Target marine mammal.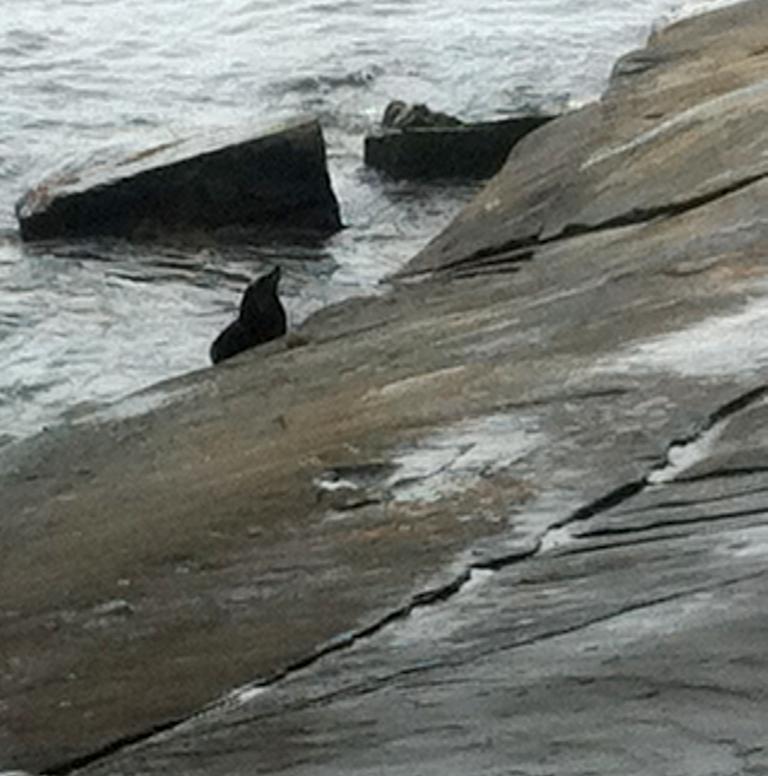
Target region: crop(201, 255, 295, 360).
